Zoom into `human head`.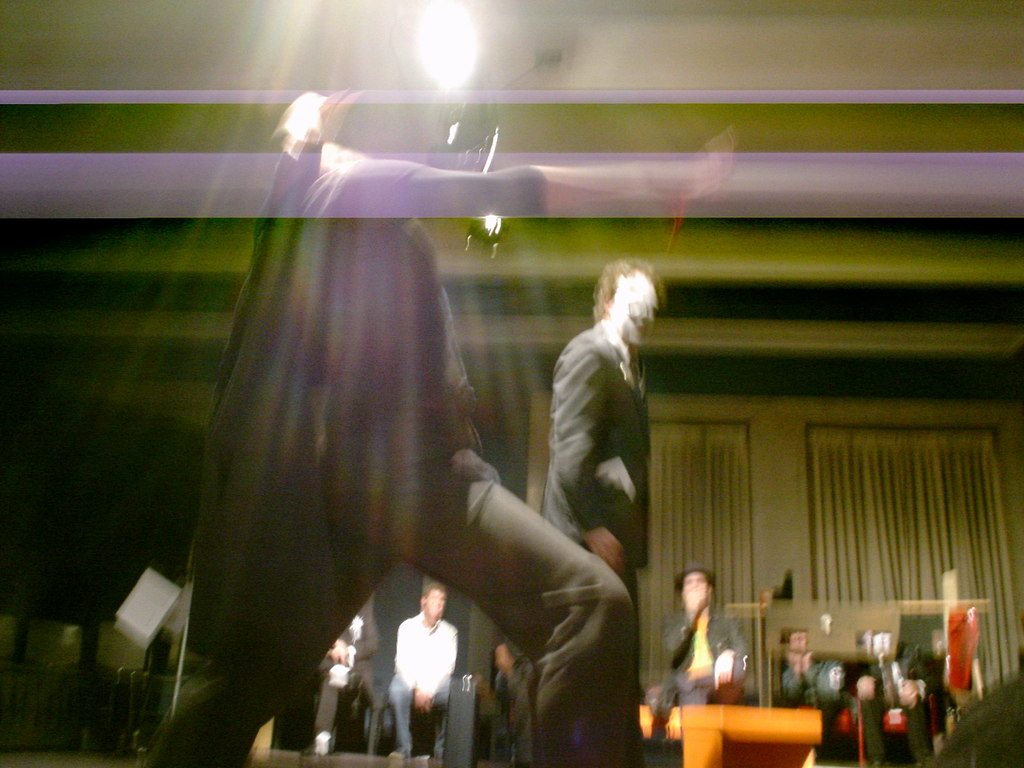
Zoom target: left=591, top=263, right=669, bottom=346.
